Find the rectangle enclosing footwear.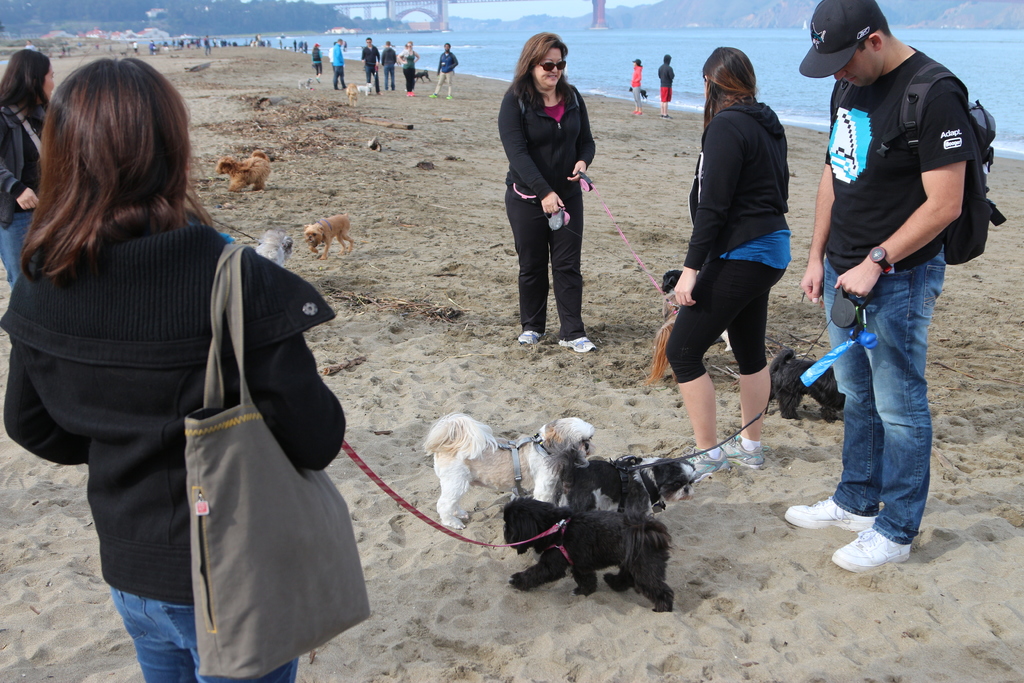
(721,434,769,466).
